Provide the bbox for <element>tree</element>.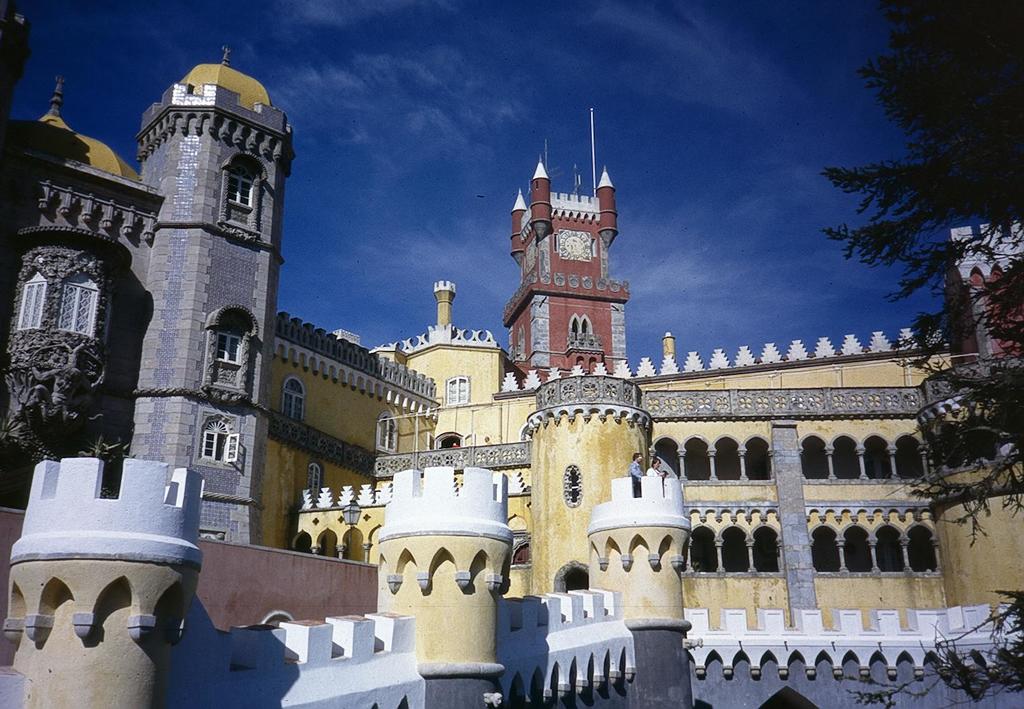
box(816, 0, 1023, 550).
